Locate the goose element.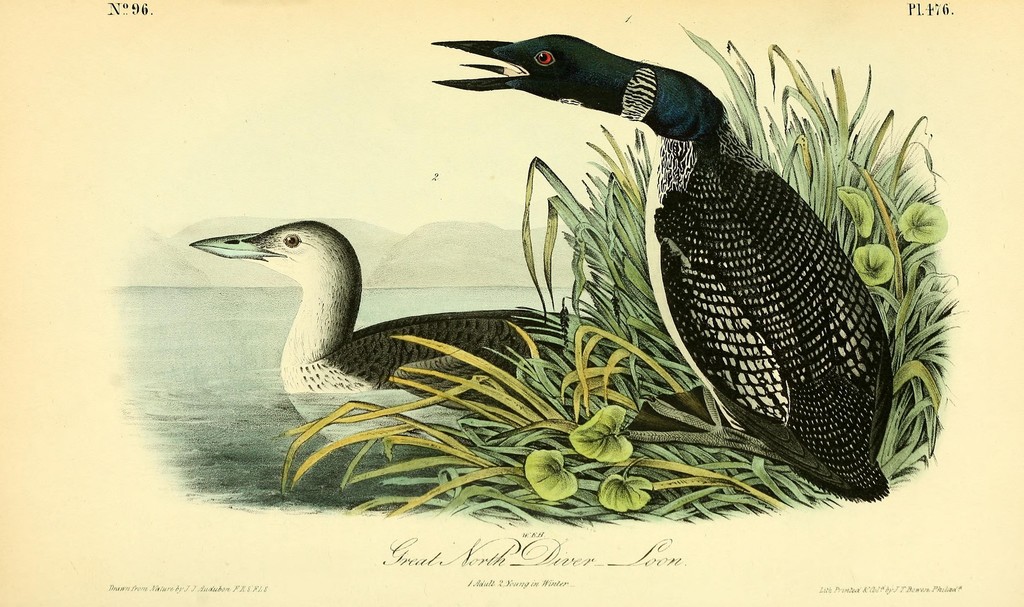
Element bbox: 191,217,587,409.
